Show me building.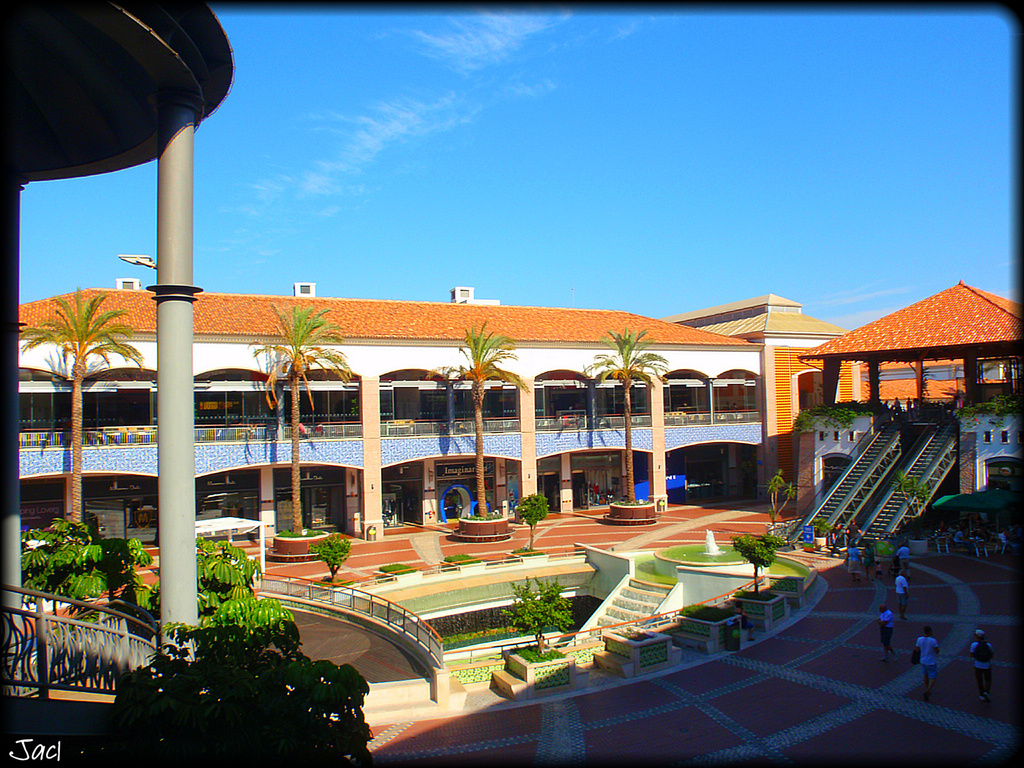
building is here: BBox(862, 363, 1023, 402).
